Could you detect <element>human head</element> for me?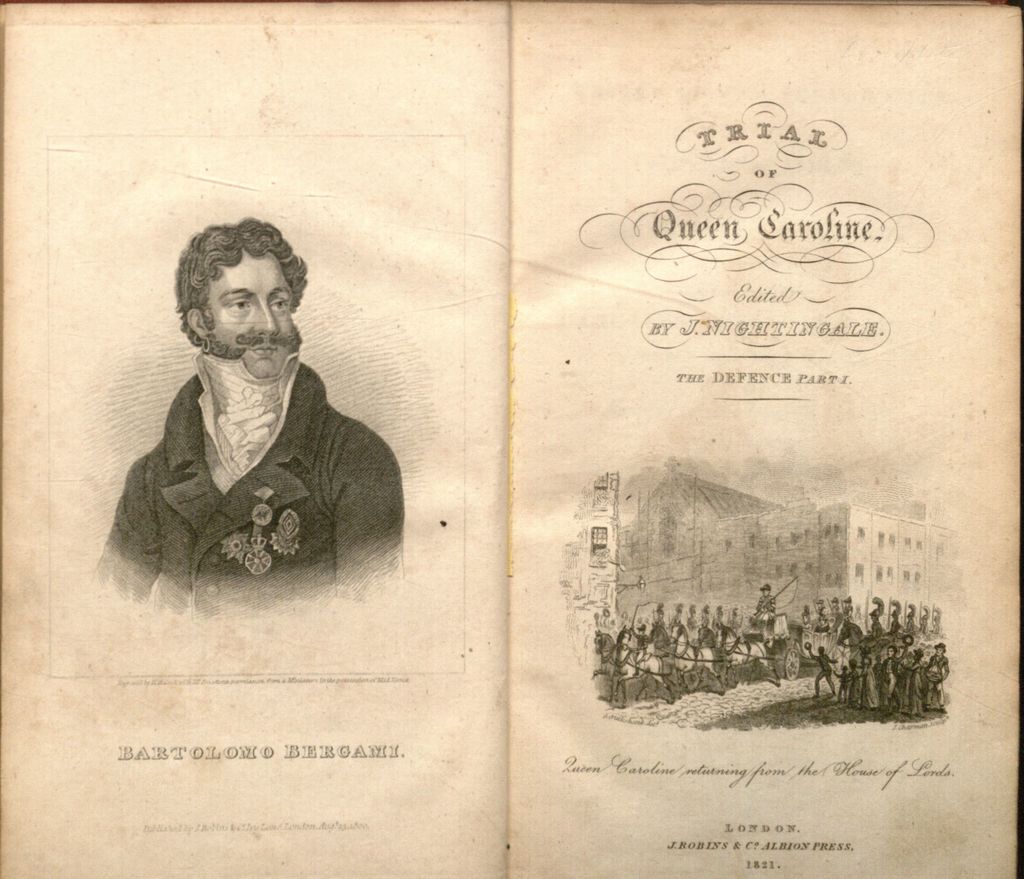
Detection result: locate(935, 640, 944, 653).
